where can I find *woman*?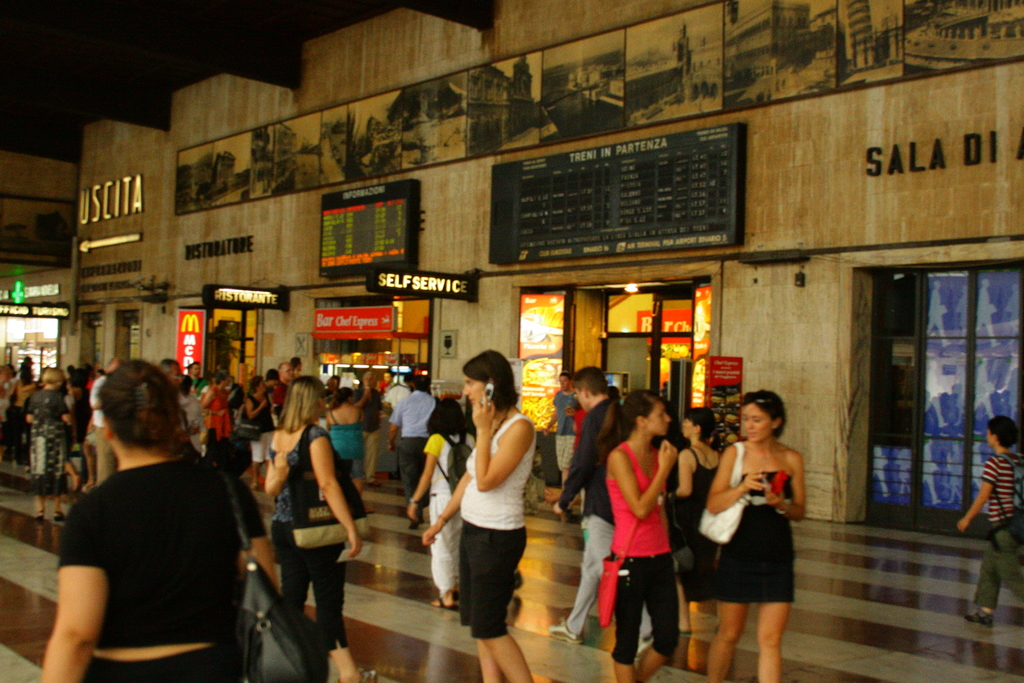
You can find it at x1=558, y1=358, x2=577, y2=440.
